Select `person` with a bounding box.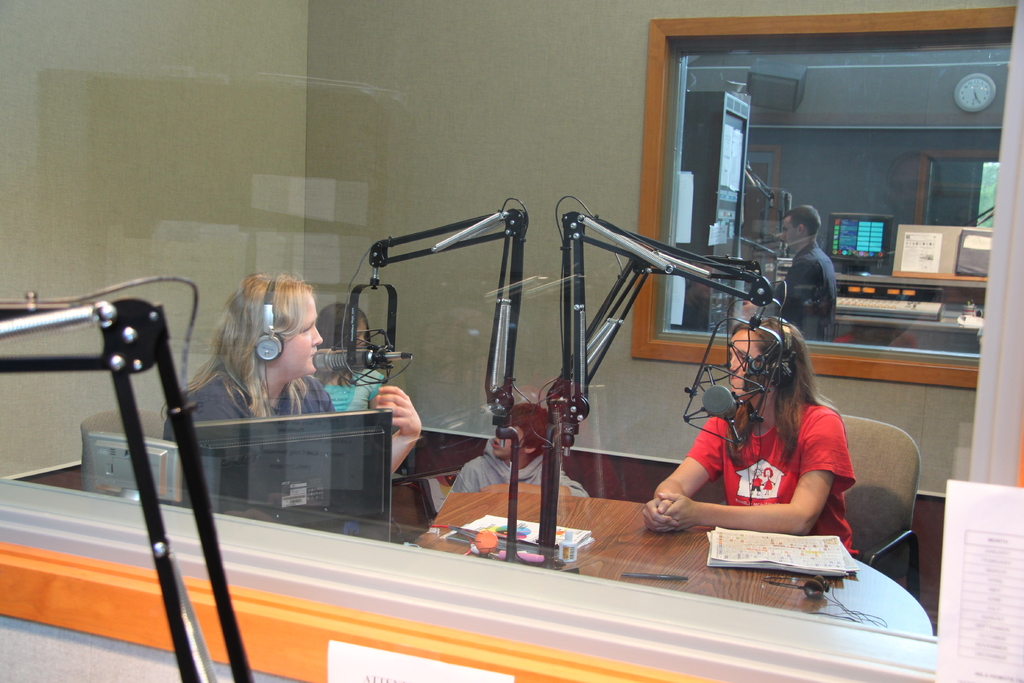
box(152, 268, 422, 494).
